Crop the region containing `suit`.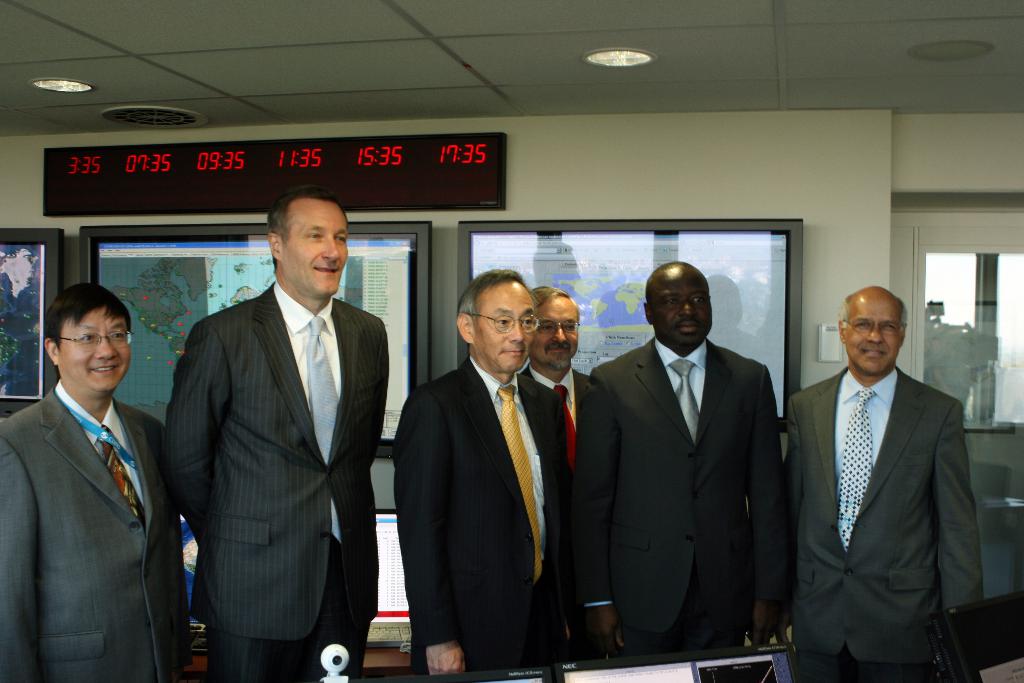
Crop region: x1=396 y1=354 x2=565 y2=680.
